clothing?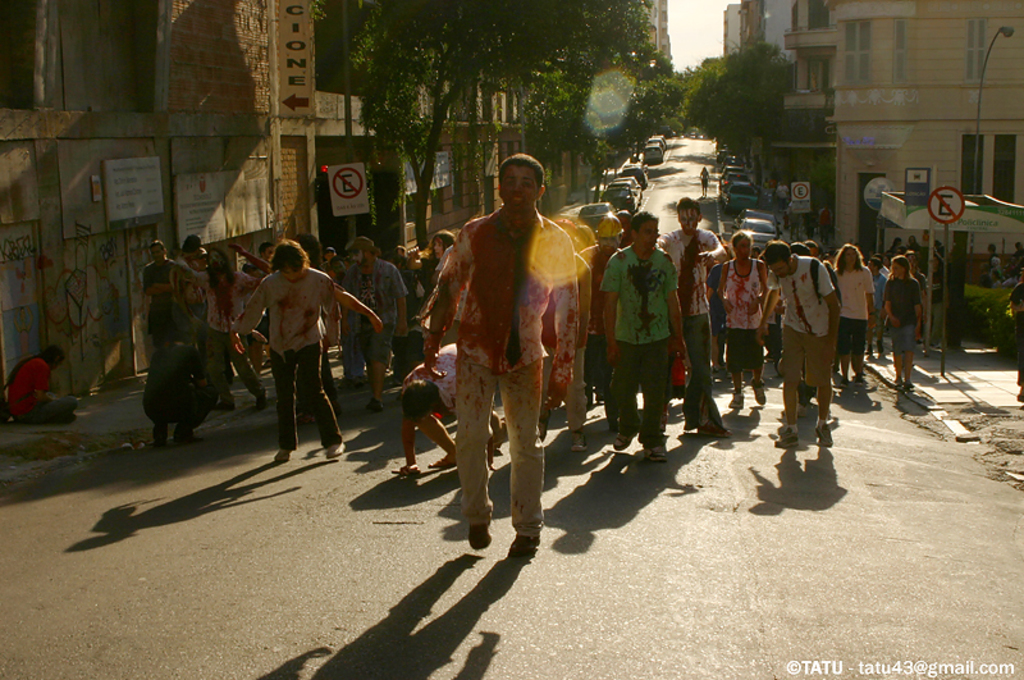
bbox(983, 255, 1004, 289)
